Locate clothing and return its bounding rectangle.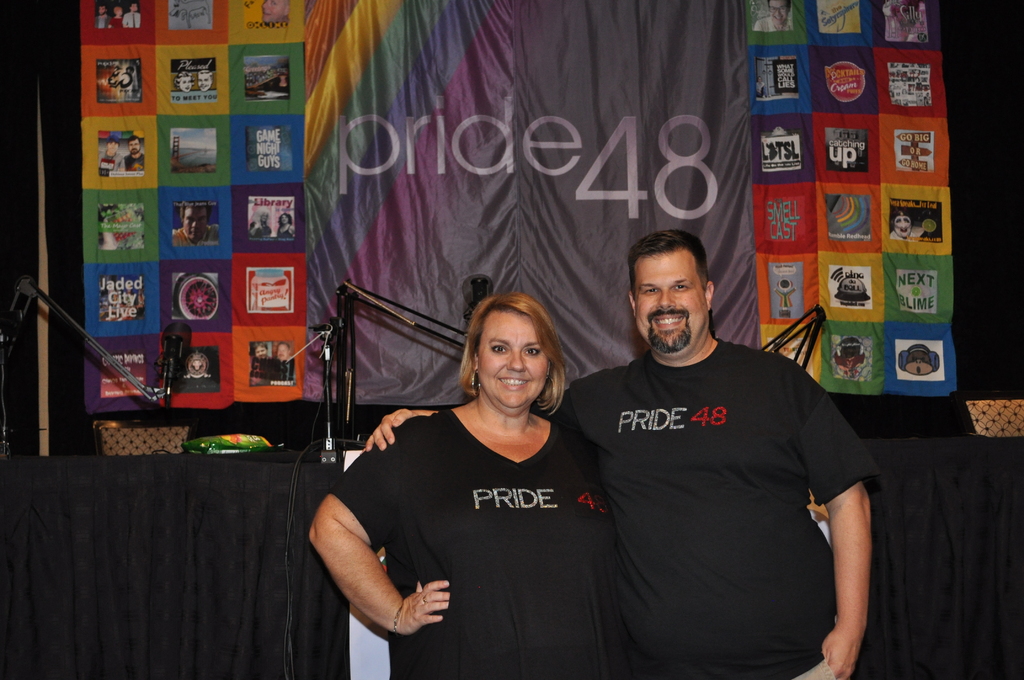
box(577, 282, 877, 664).
